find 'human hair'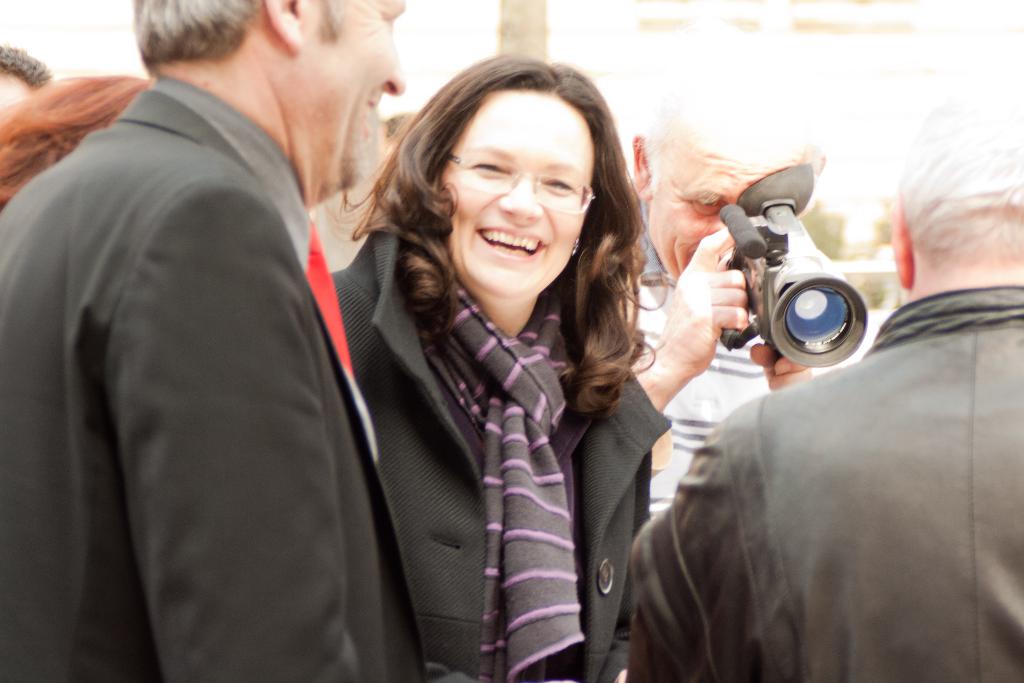
detection(890, 89, 1023, 267)
